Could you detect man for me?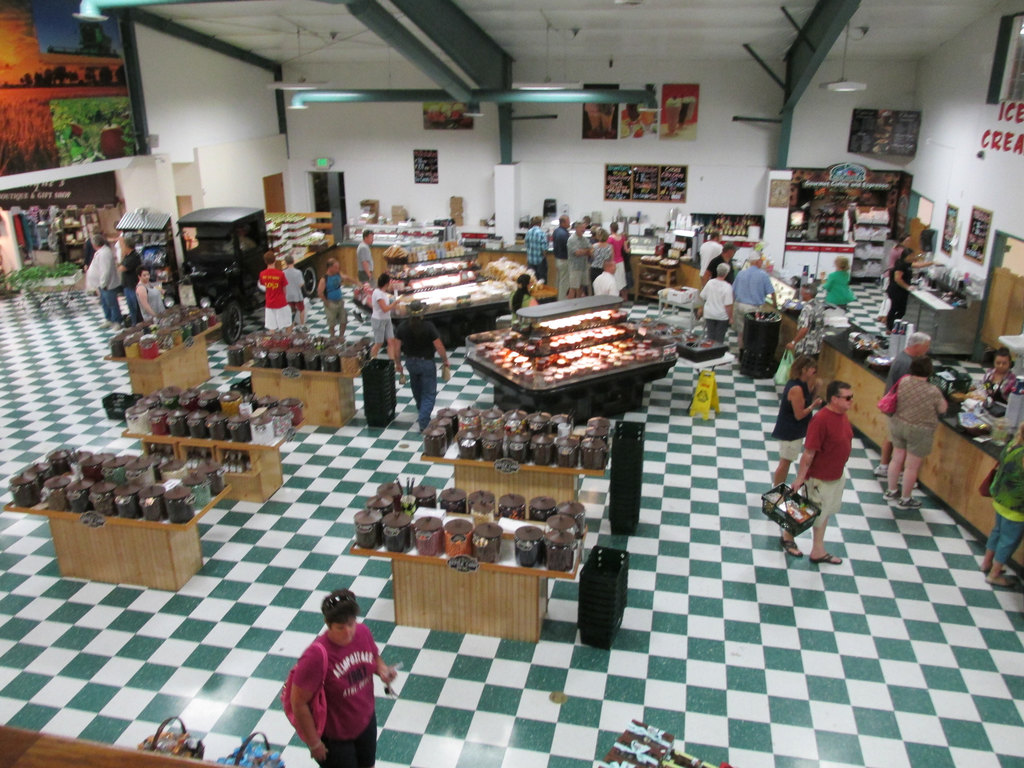
Detection result: (83, 230, 123, 323).
